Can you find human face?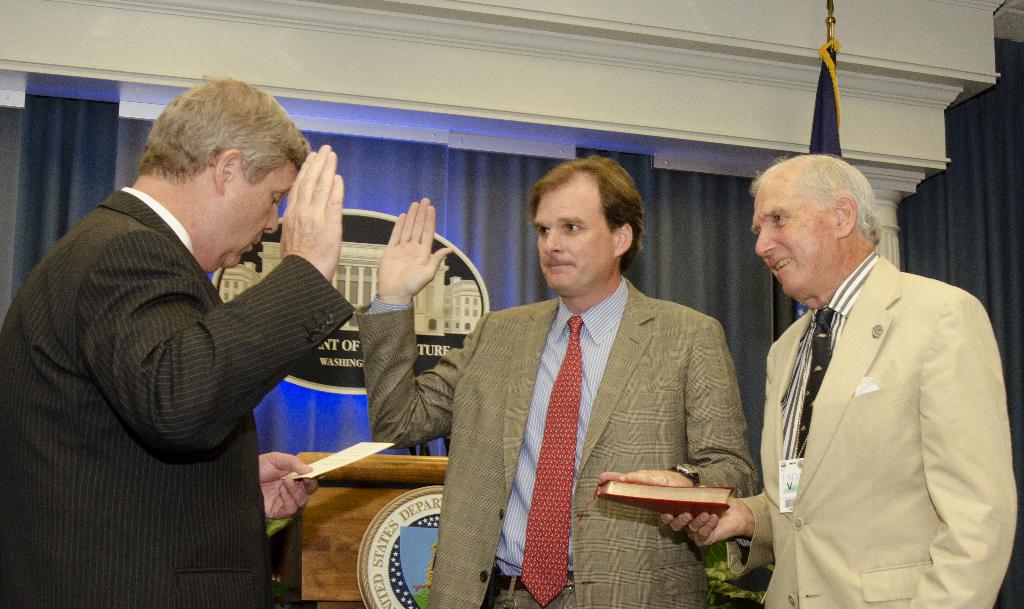
Yes, bounding box: x1=537, y1=179, x2=611, y2=293.
